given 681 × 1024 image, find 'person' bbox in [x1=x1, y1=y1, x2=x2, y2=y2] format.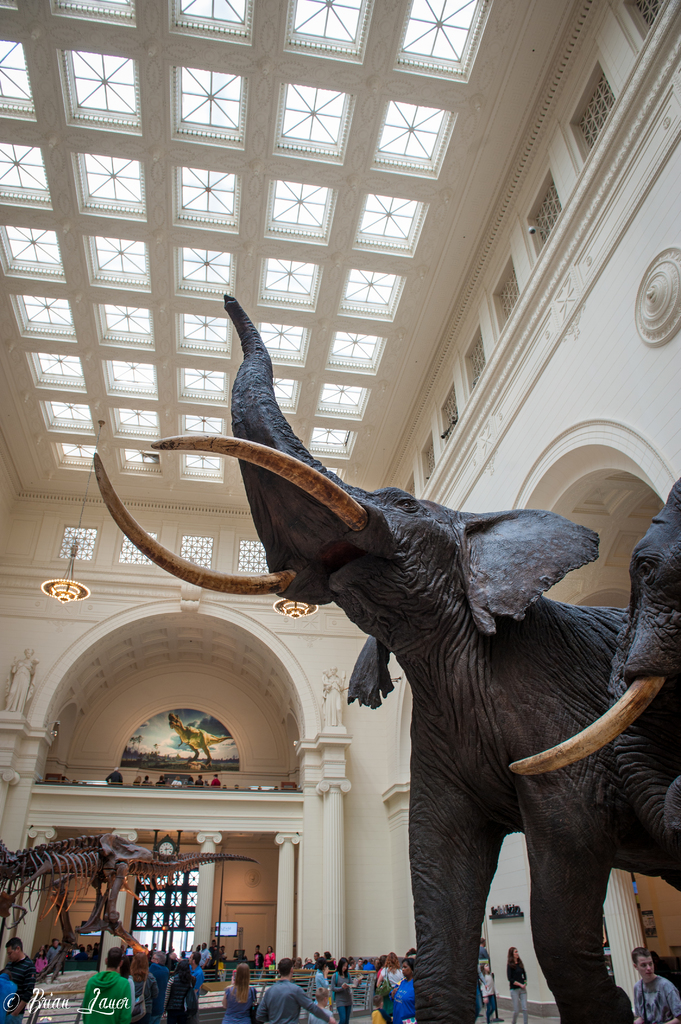
[x1=262, y1=953, x2=335, y2=1023].
